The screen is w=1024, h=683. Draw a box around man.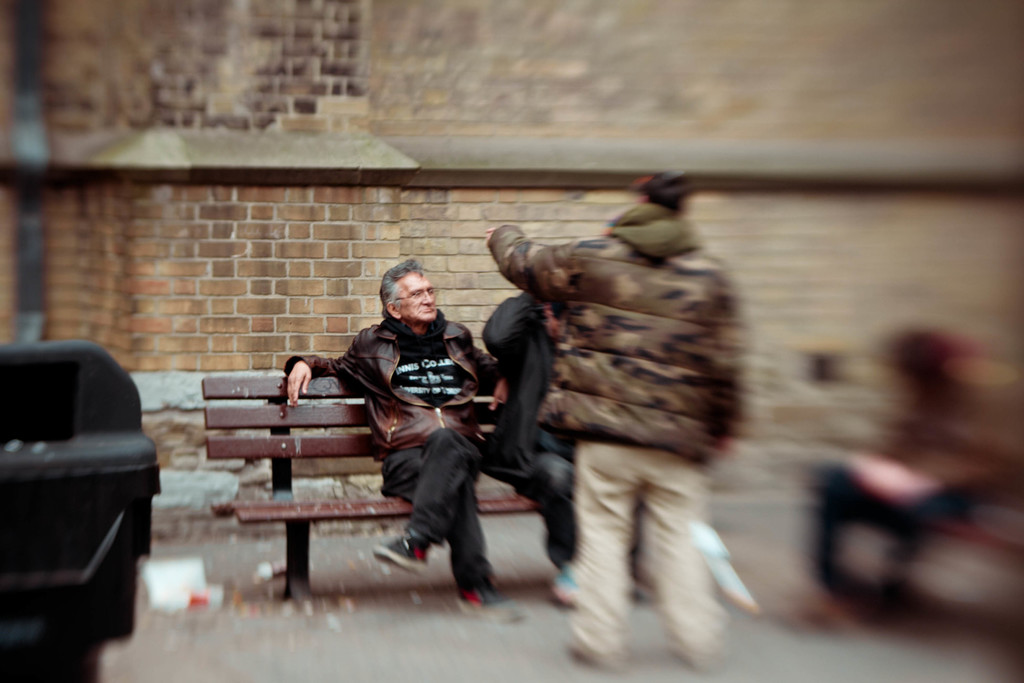
(488,177,736,682).
